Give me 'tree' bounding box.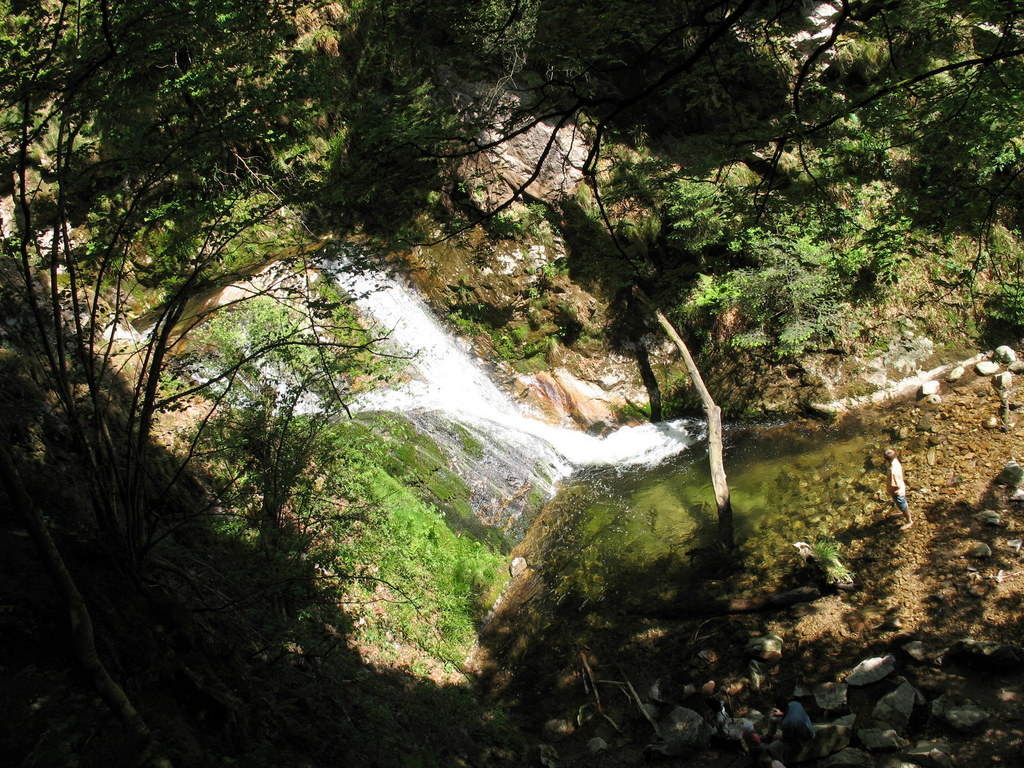
[left=0, top=0, right=541, bottom=606].
